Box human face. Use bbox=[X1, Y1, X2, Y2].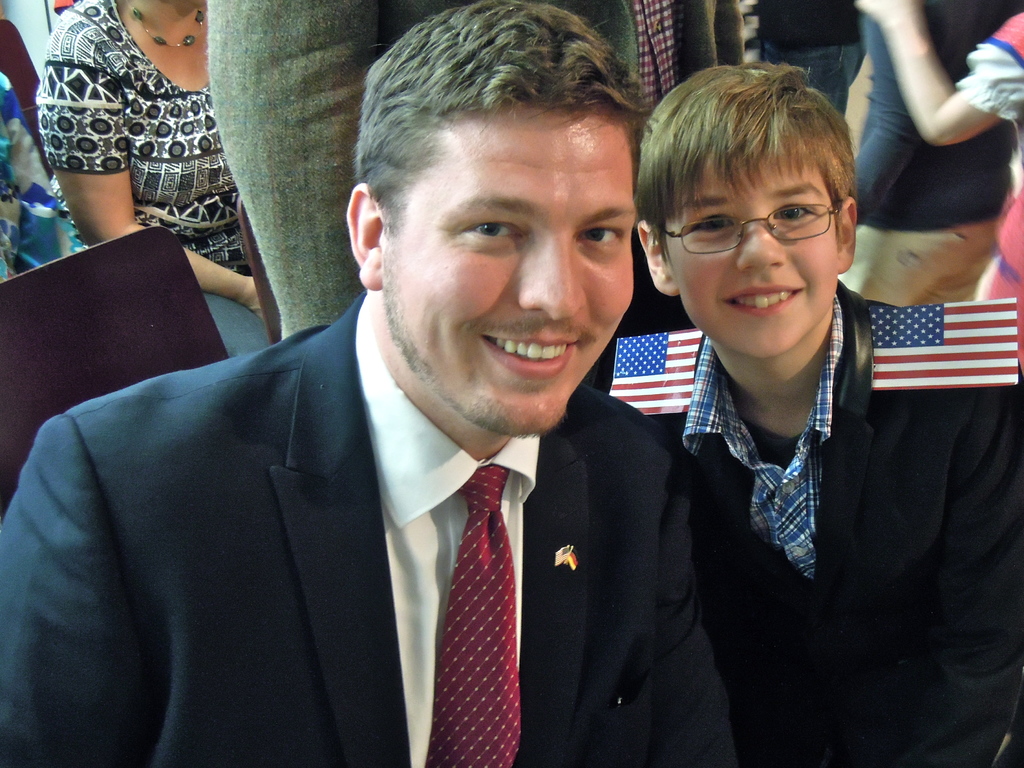
bbox=[386, 109, 637, 429].
